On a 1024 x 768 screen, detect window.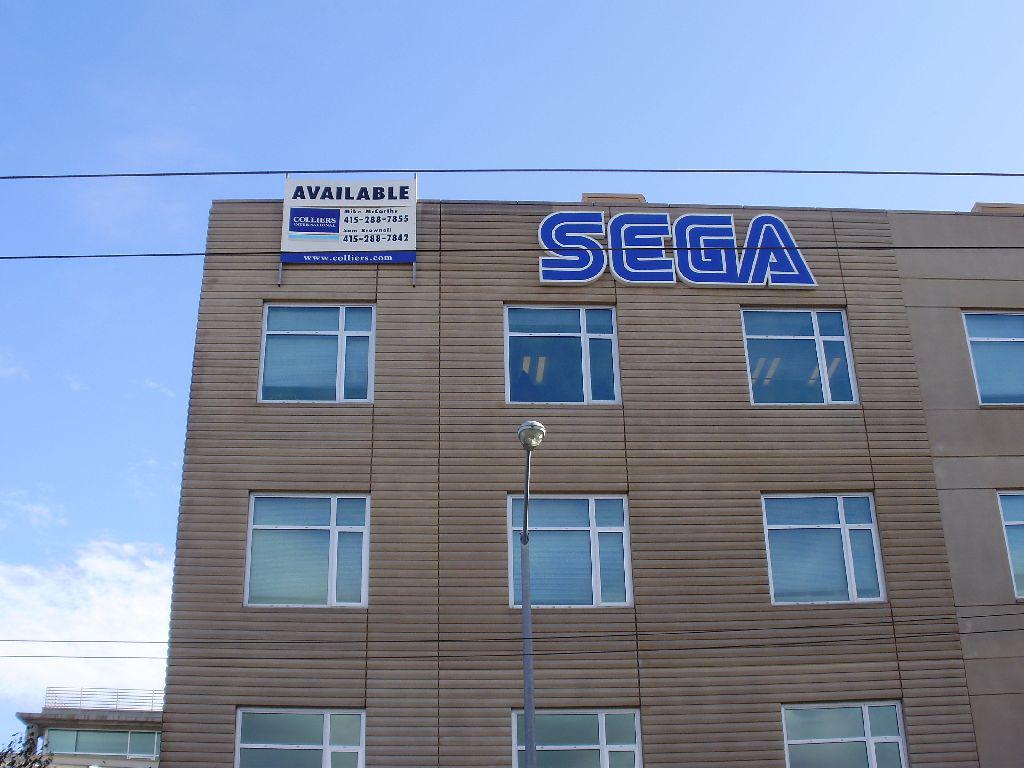
l=255, t=300, r=376, b=406.
